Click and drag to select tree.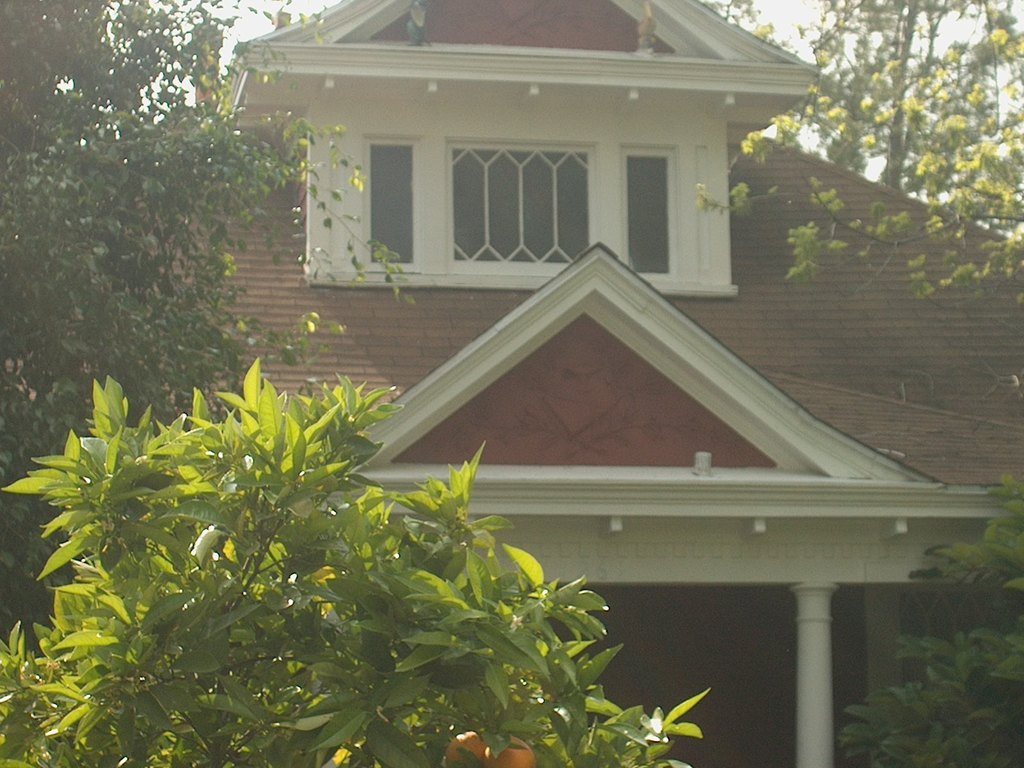
Selection: (687,0,1023,295).
